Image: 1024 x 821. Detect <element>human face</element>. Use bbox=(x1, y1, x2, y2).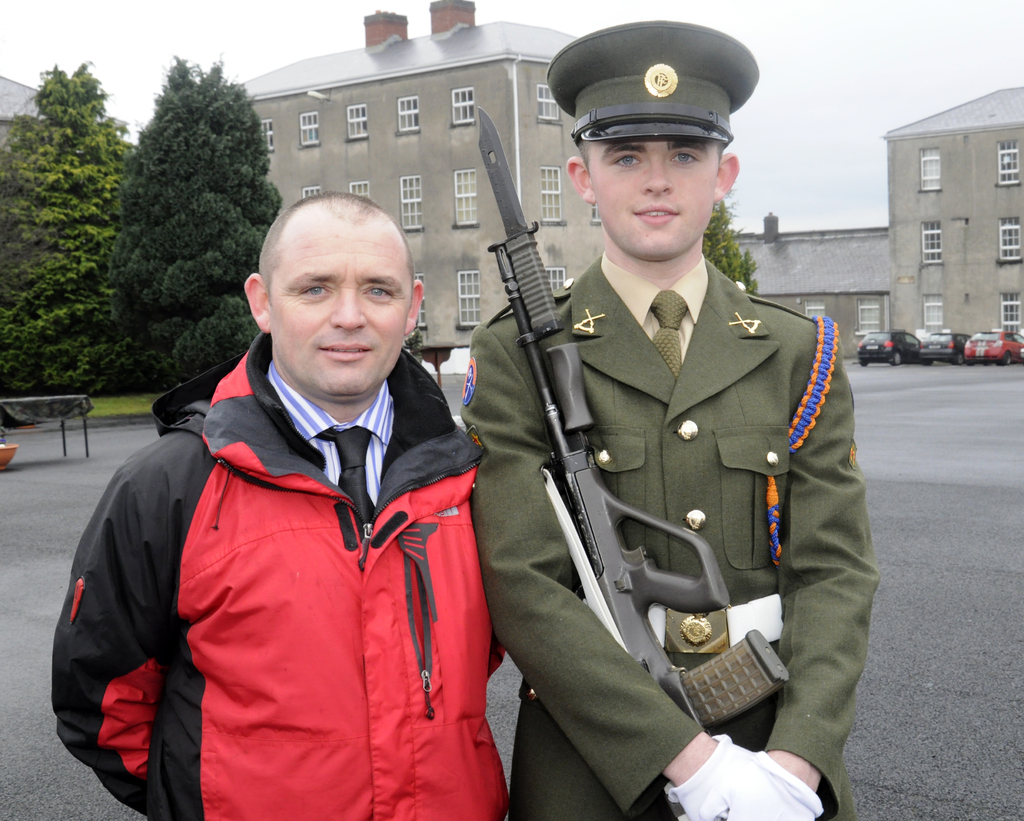
bbox=(583, 142, 717, 256).
